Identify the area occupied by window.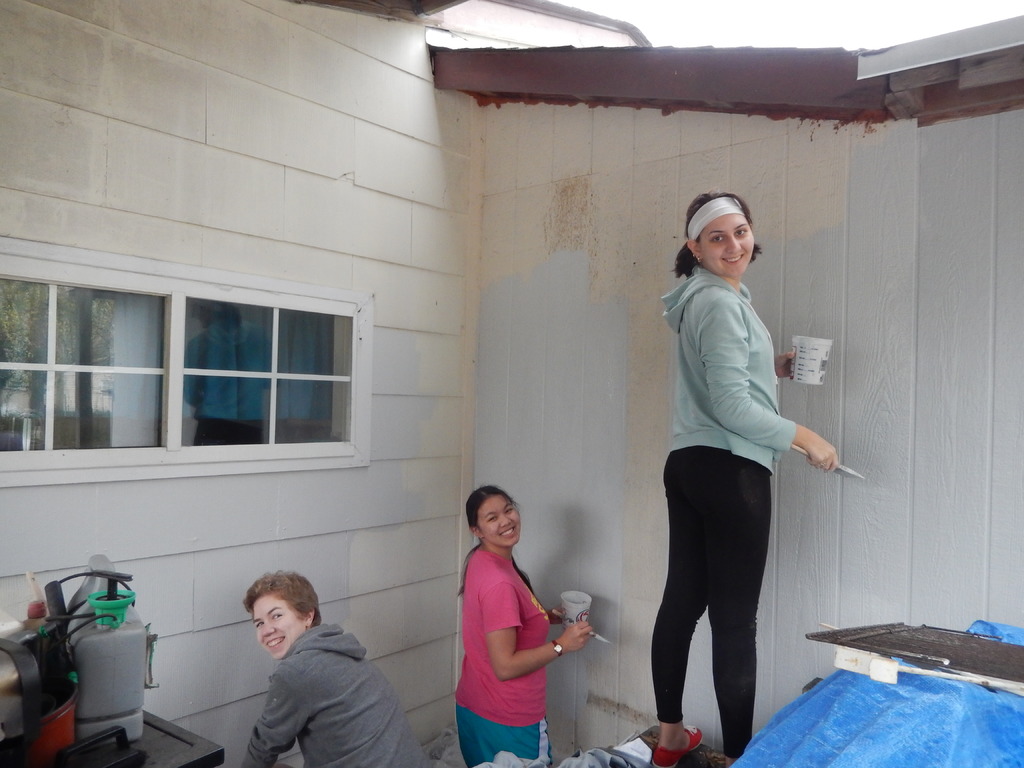
Area: box=[0, 294, 186, 454].
